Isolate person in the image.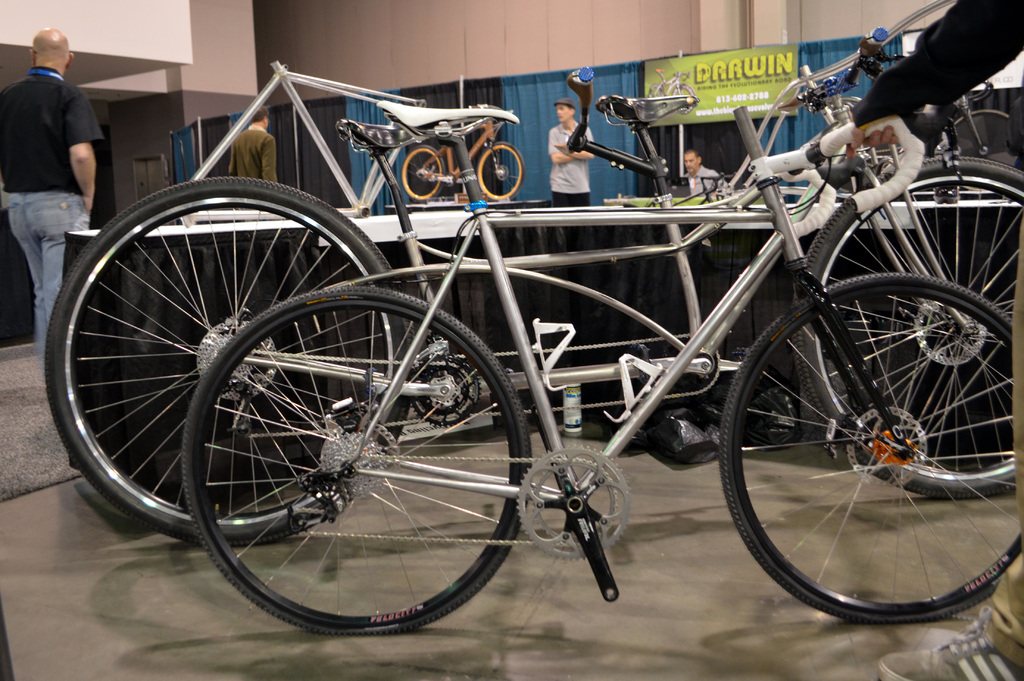
Isolated region: l=678, t=146, r=720, b=195.
